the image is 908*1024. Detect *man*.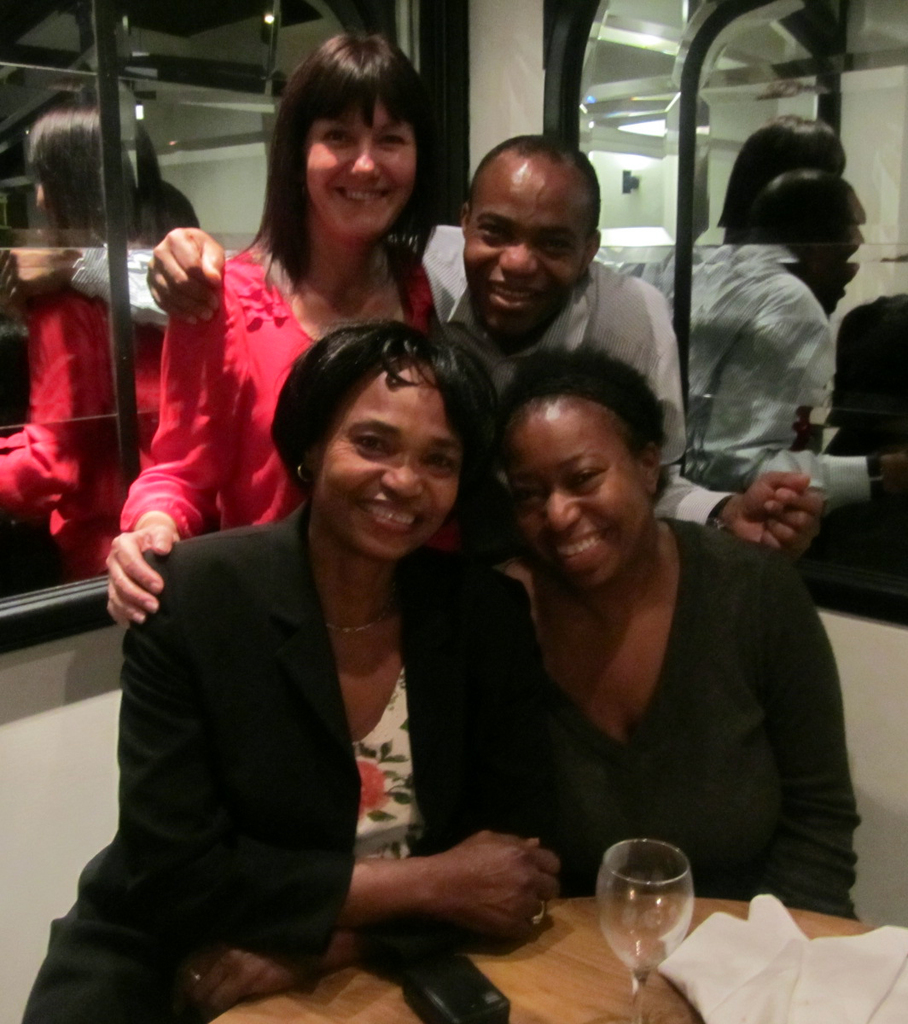
Detection: l=151, t=132, r=835, b=713.
